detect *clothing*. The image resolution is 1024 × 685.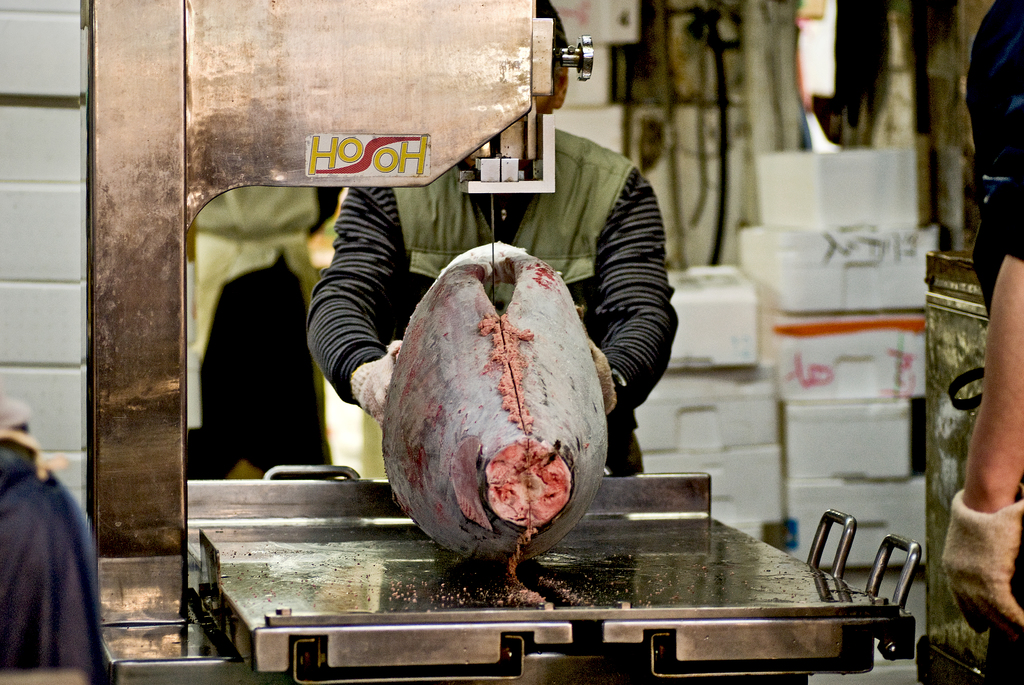
972:0:1023:684.
